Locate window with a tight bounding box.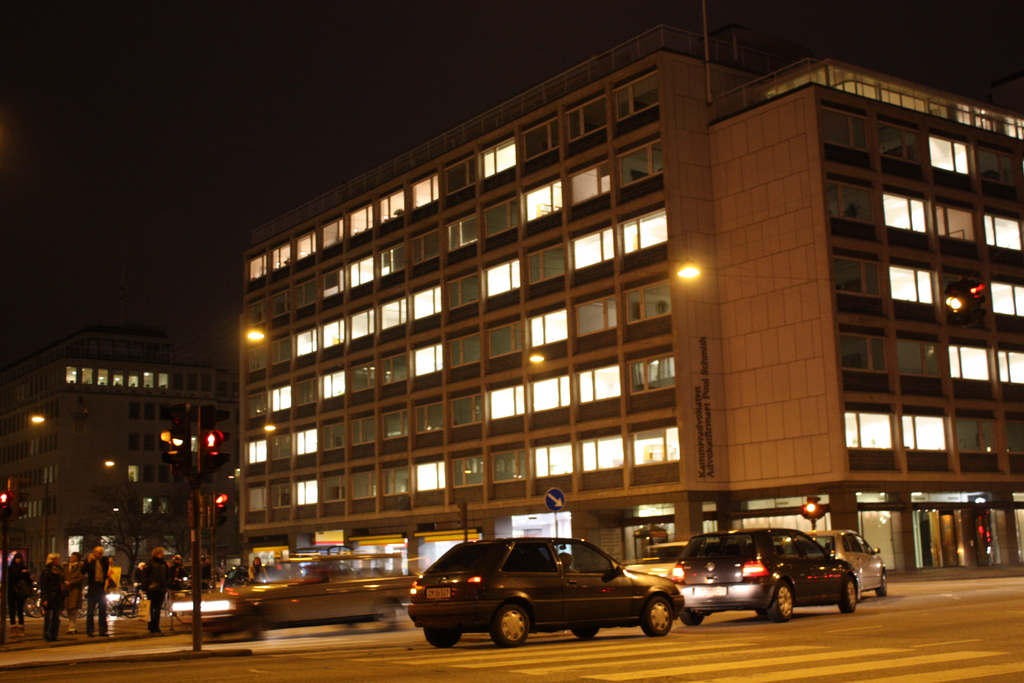
bbox(346, 251, 374, 291).
